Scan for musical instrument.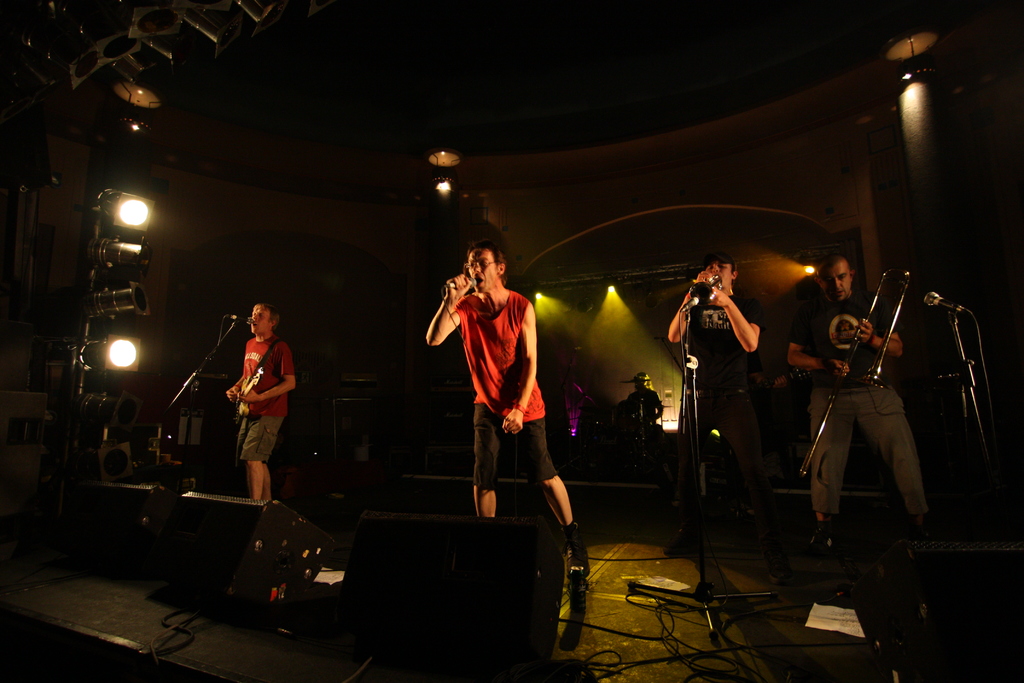
Scan result: rect(689, 268, 733, 311).
